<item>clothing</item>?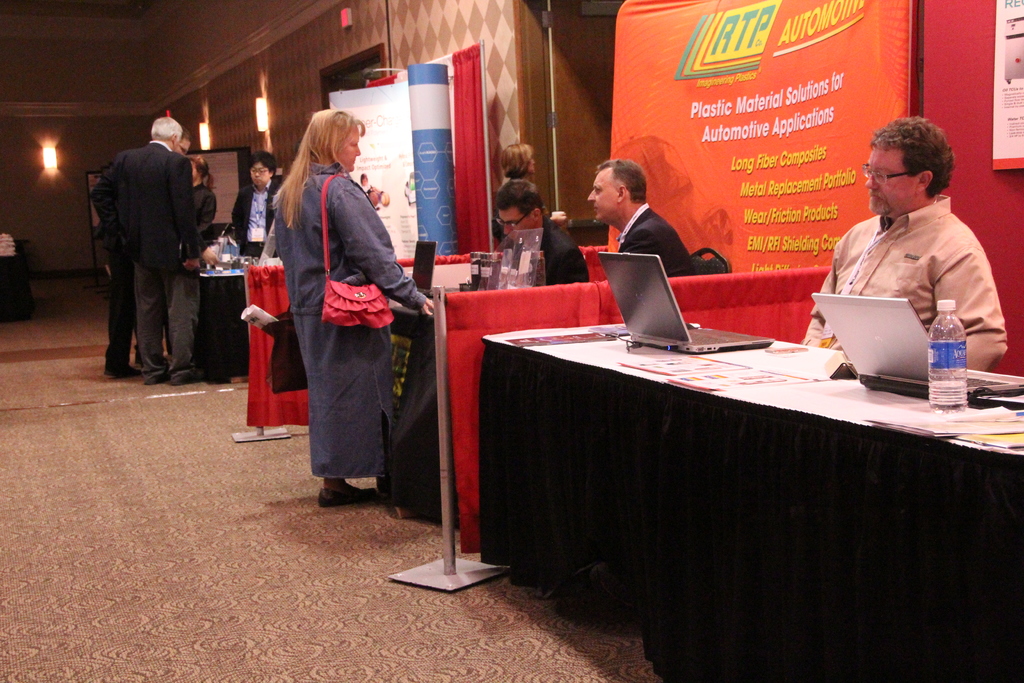
<bbox>131, 268, 200, 383</bbox>
